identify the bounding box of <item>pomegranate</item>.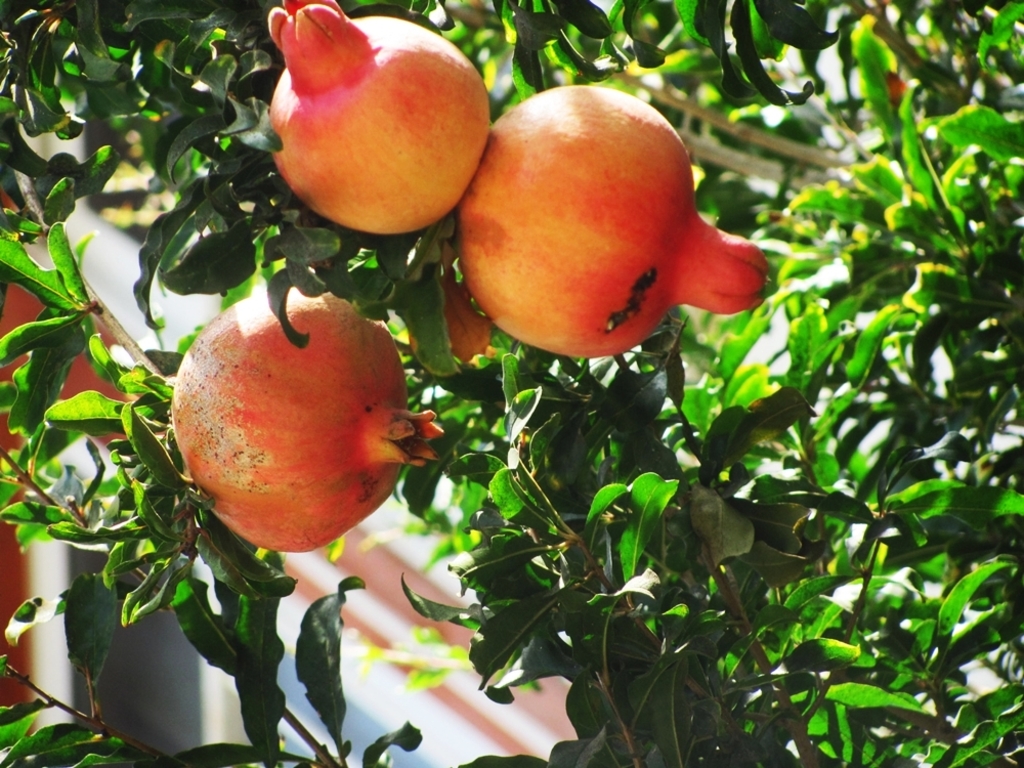
{"left": 453, "top": 82, "right": 781, "bottom": 359}.
